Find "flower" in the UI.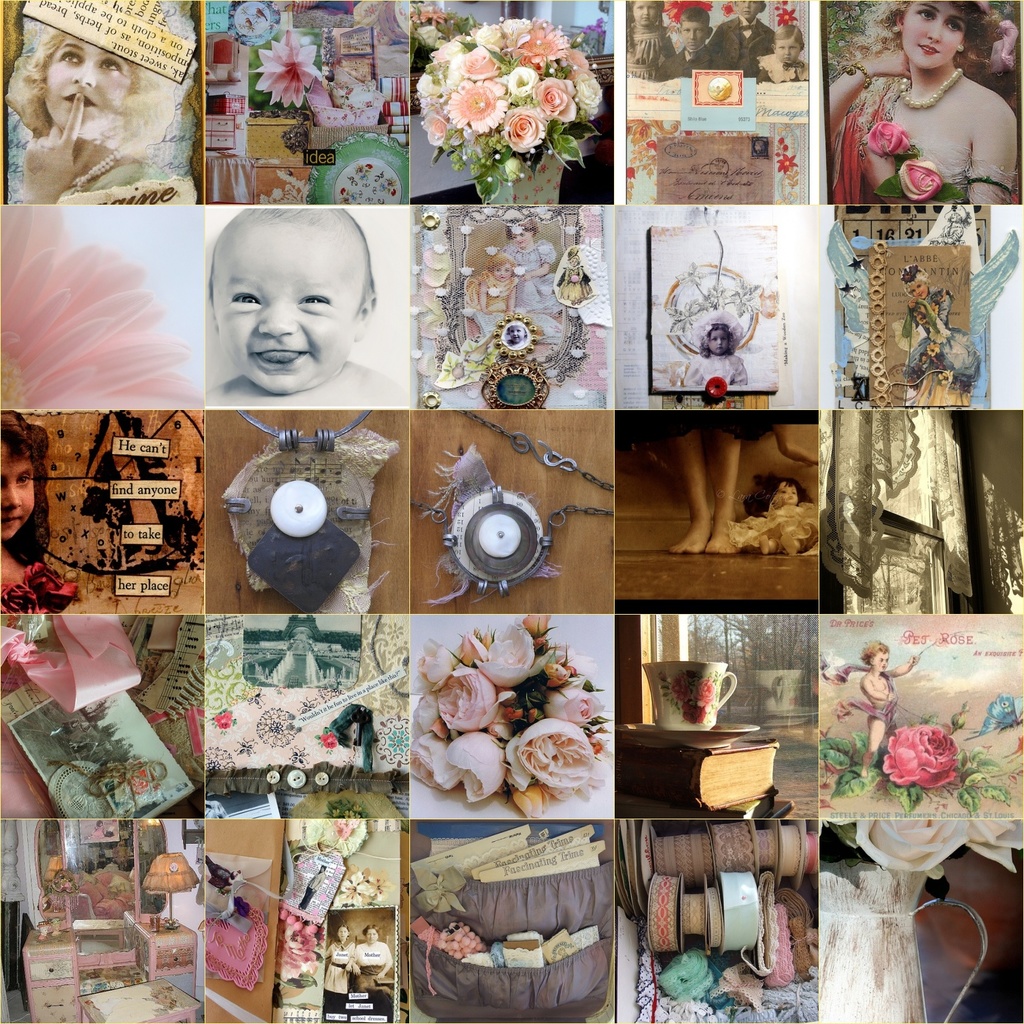
UI element at x1=861 y1=119 x2=915 y2=150.
